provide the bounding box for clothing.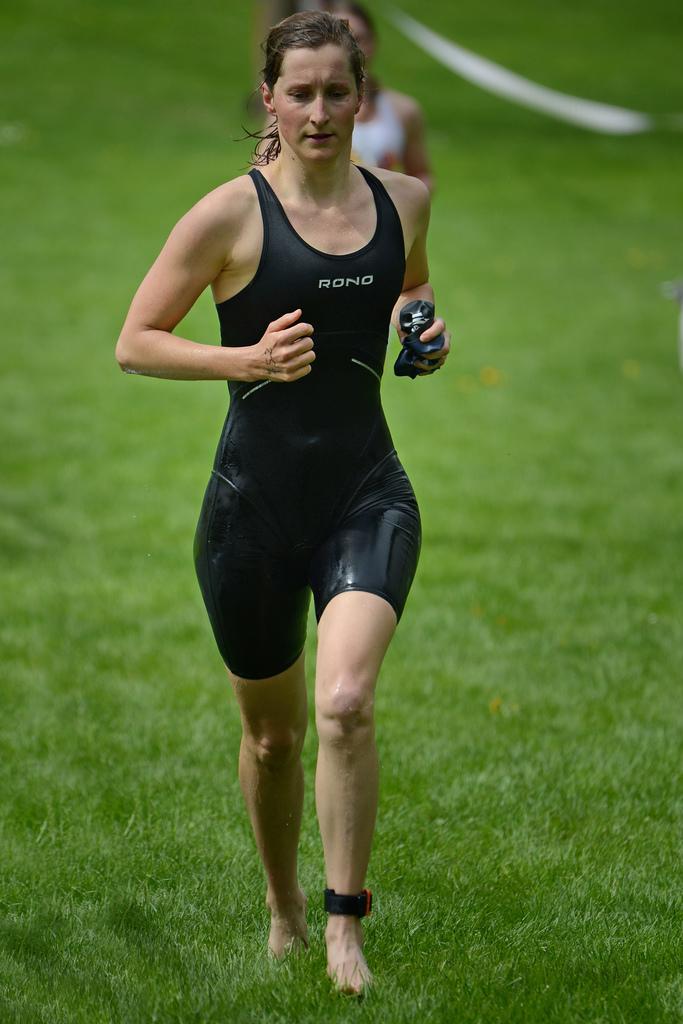
crop(168, 159, 438, 655).
